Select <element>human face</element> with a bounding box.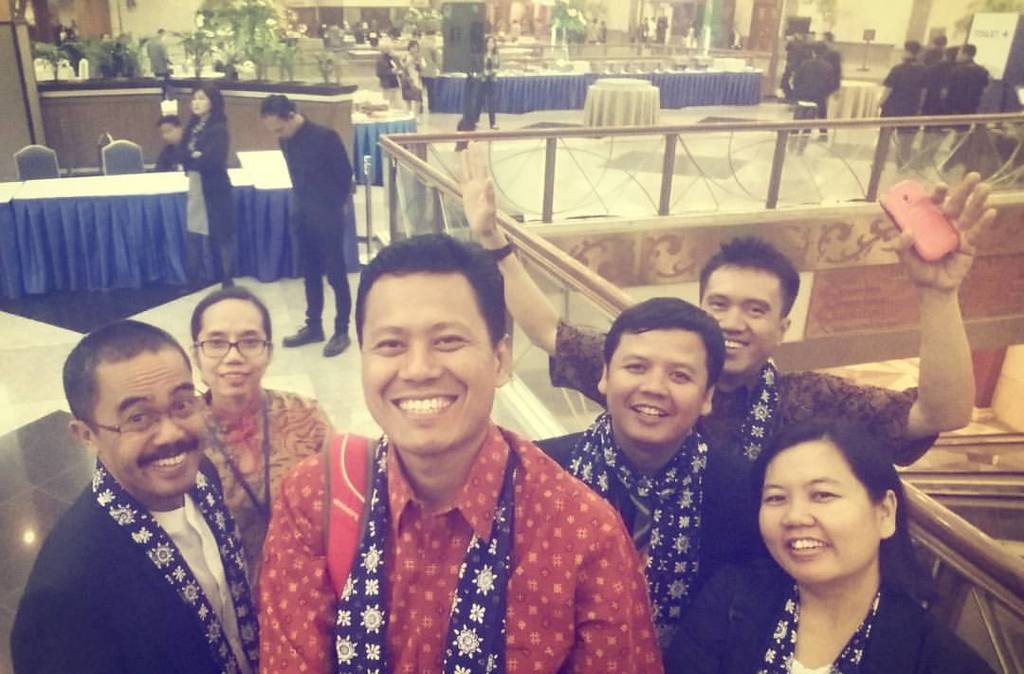
locate(159, 124, 177, 140).
